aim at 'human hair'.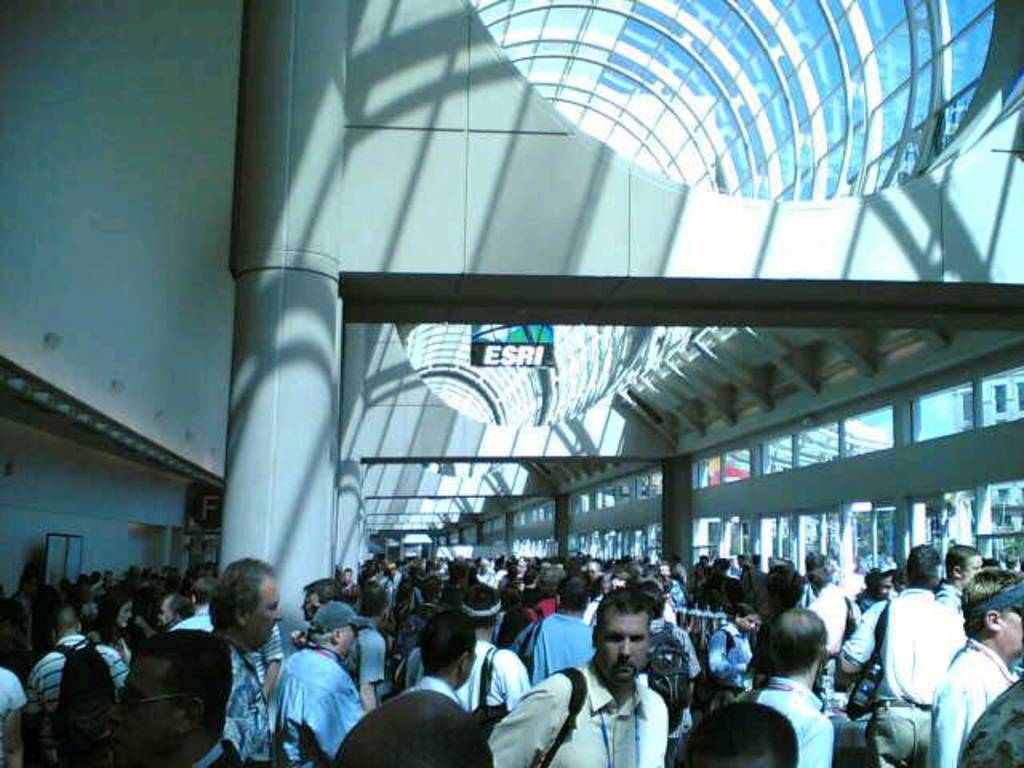
Aimed at [x1=968, y1=566, x2=1022, y2=630].
